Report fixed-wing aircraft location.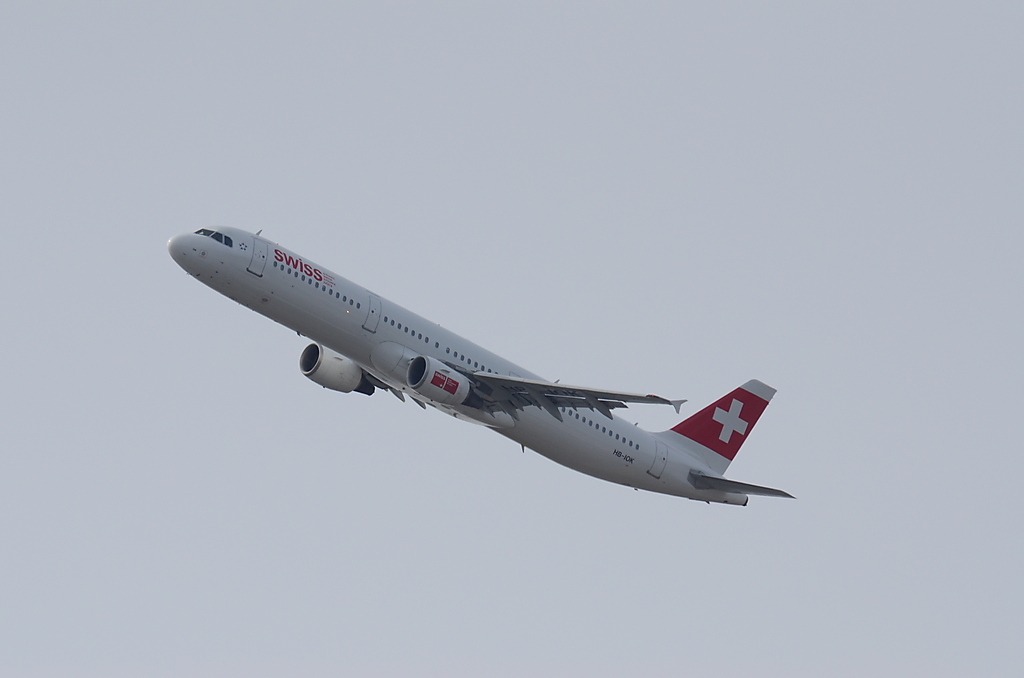
Report: x1=166, y1=229, x2=807, y2=506.
